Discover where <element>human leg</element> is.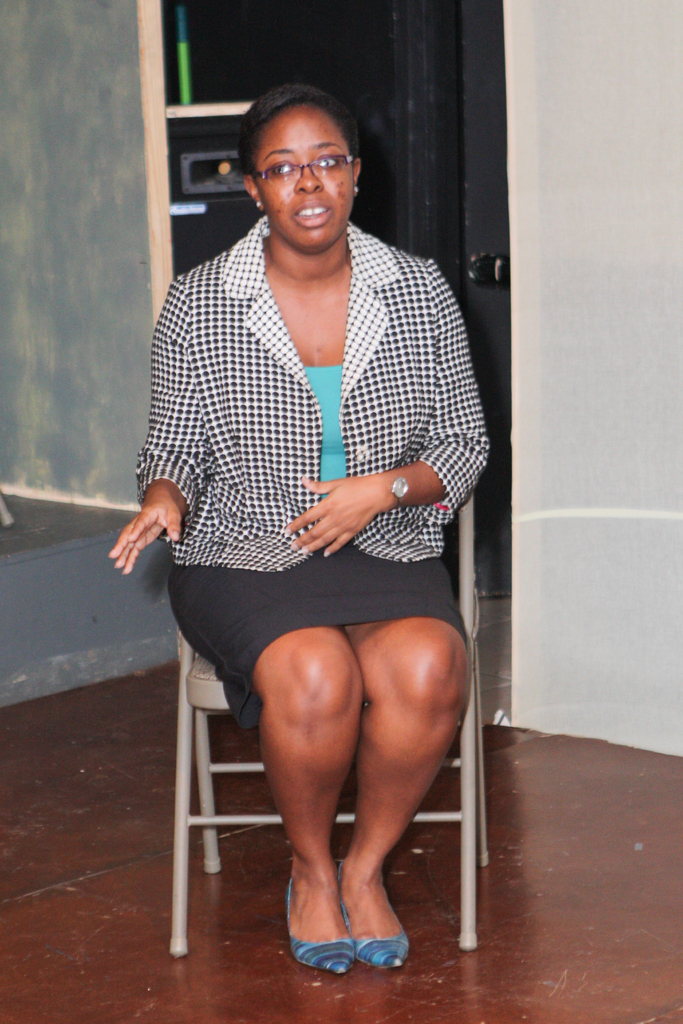
Discovered at 334, 619, 466, 972.
